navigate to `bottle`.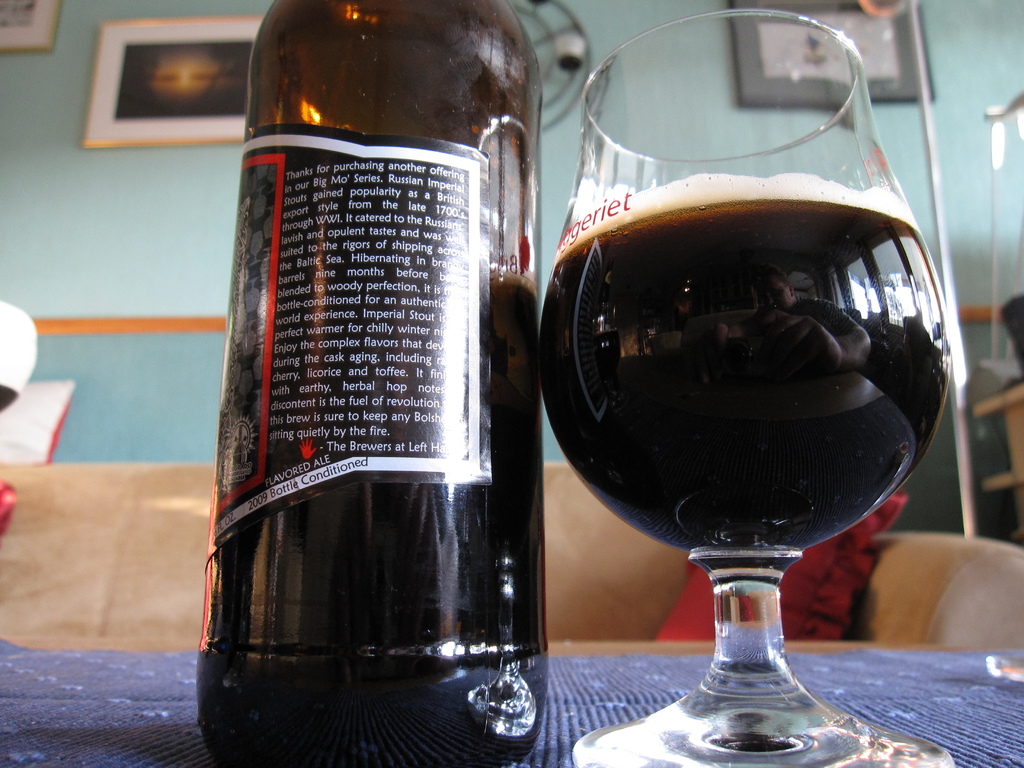
Navigation target: [205, 33, 544, 700].
